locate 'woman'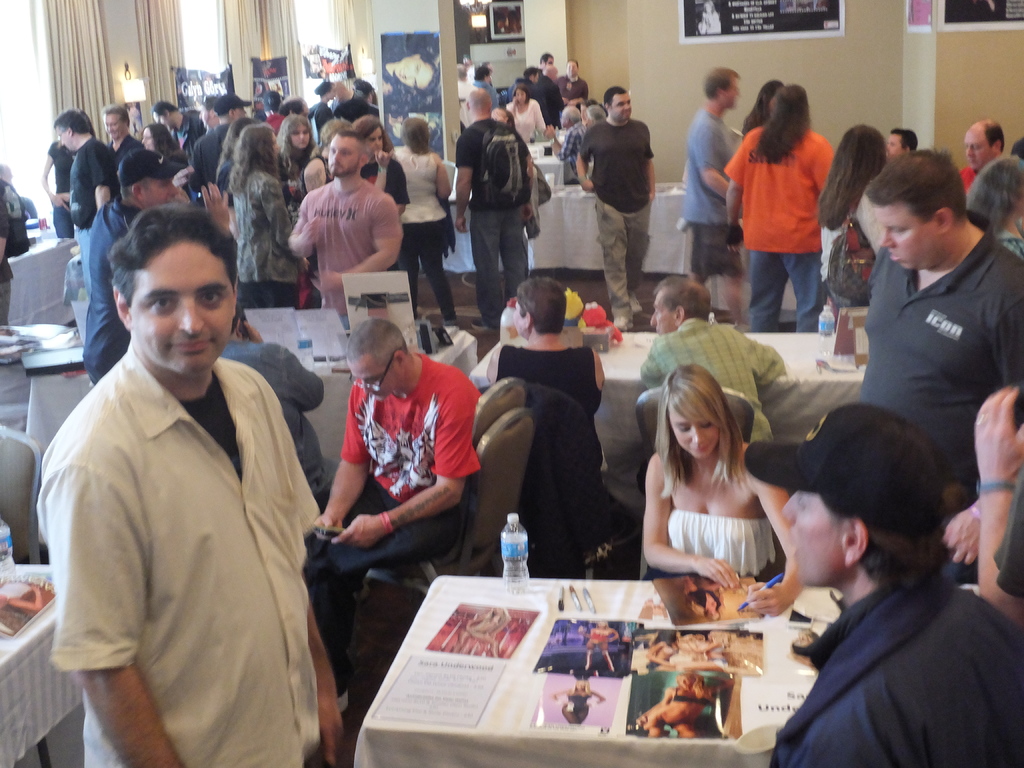
488,276,605,463
